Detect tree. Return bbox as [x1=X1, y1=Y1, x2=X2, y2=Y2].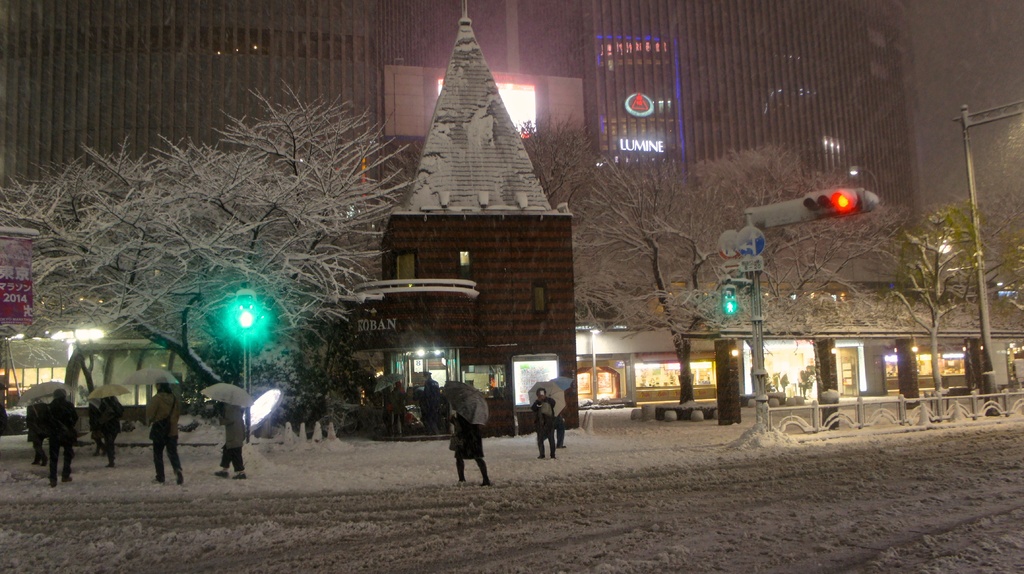
[x1=243, y1=114, x2=388, y2=465].
